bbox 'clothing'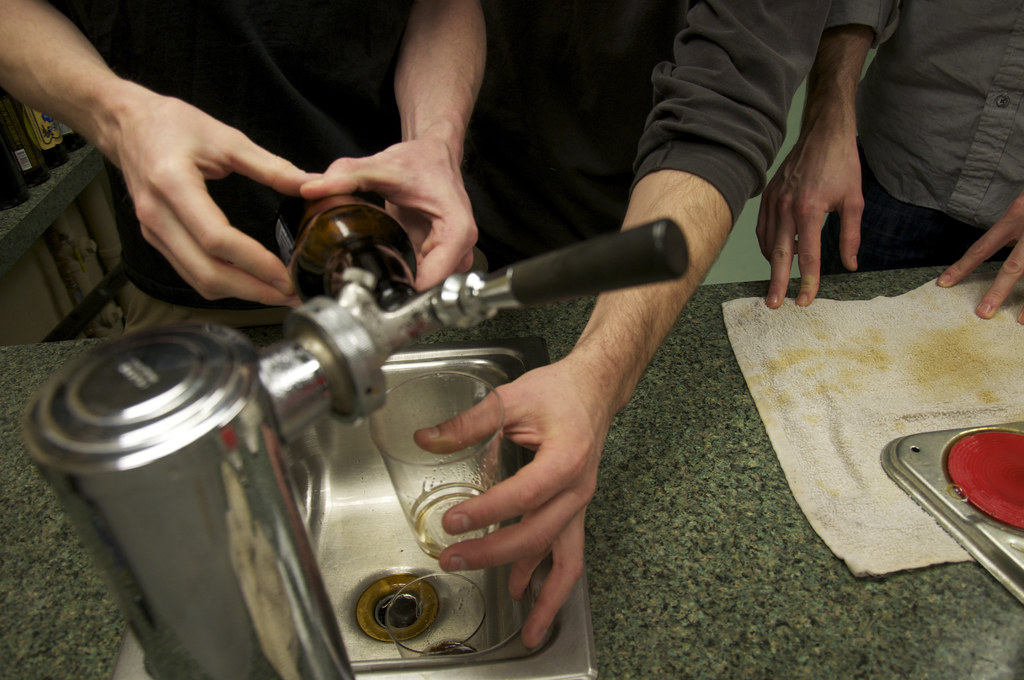
461:0:832:271
